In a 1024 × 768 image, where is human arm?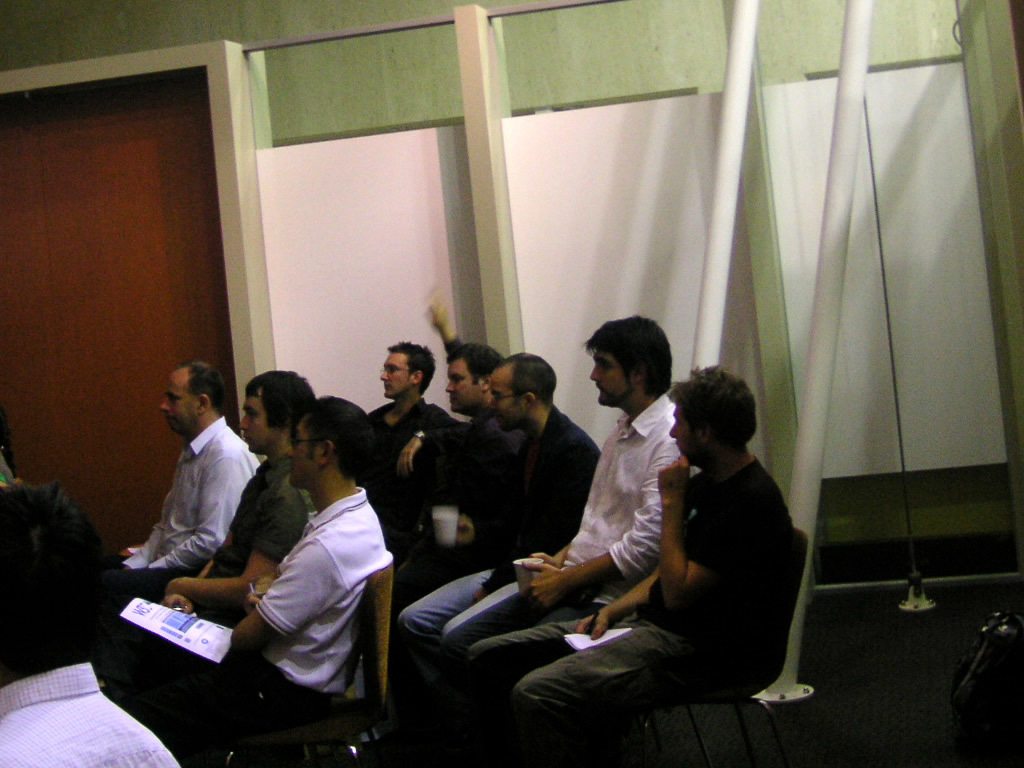
(left=156, top=452, right=245, bottom=571).
